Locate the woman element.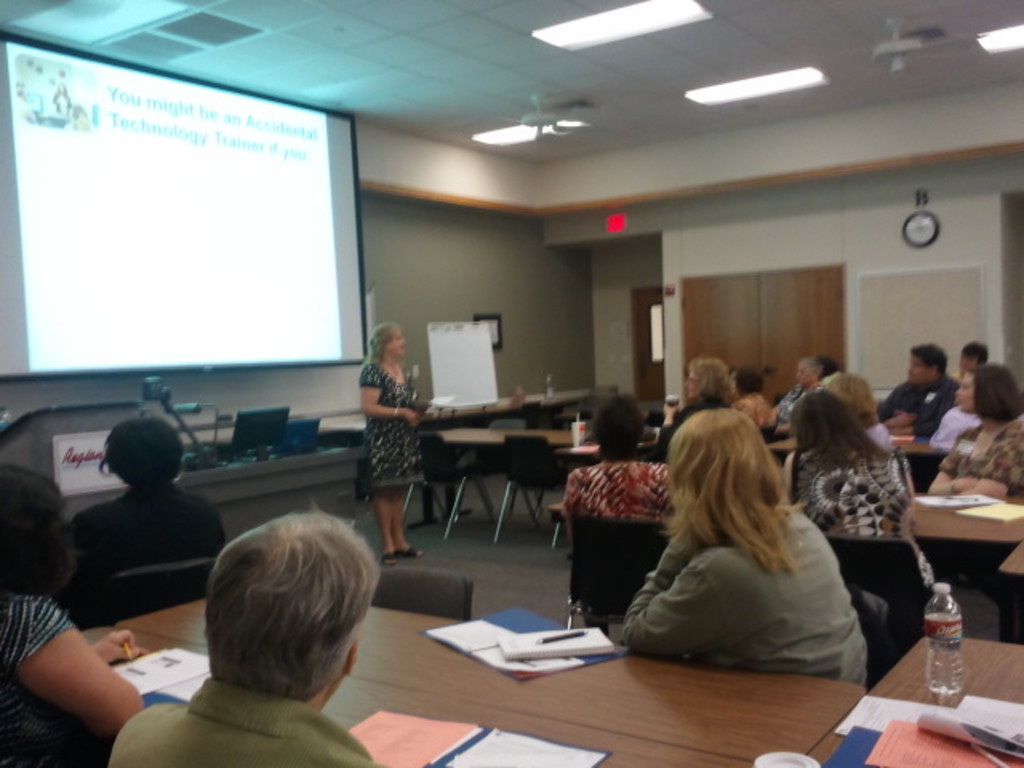
Element bbox: [624, 352, 754, 458].
